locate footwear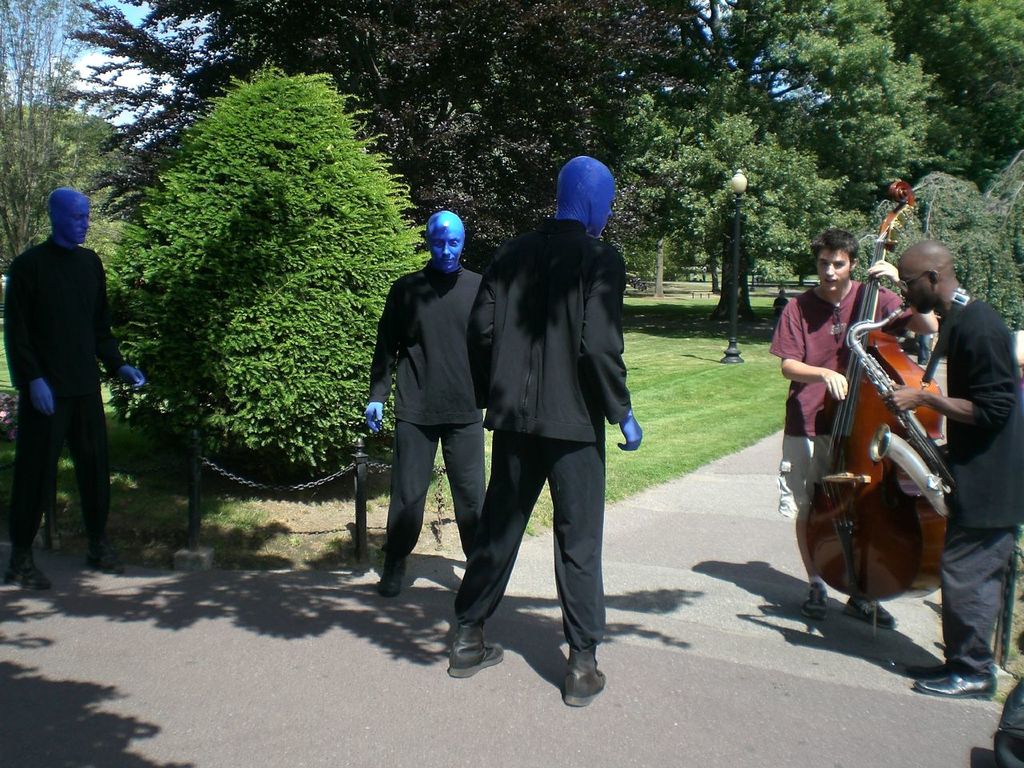
crop(803, 578, 833, 622)
